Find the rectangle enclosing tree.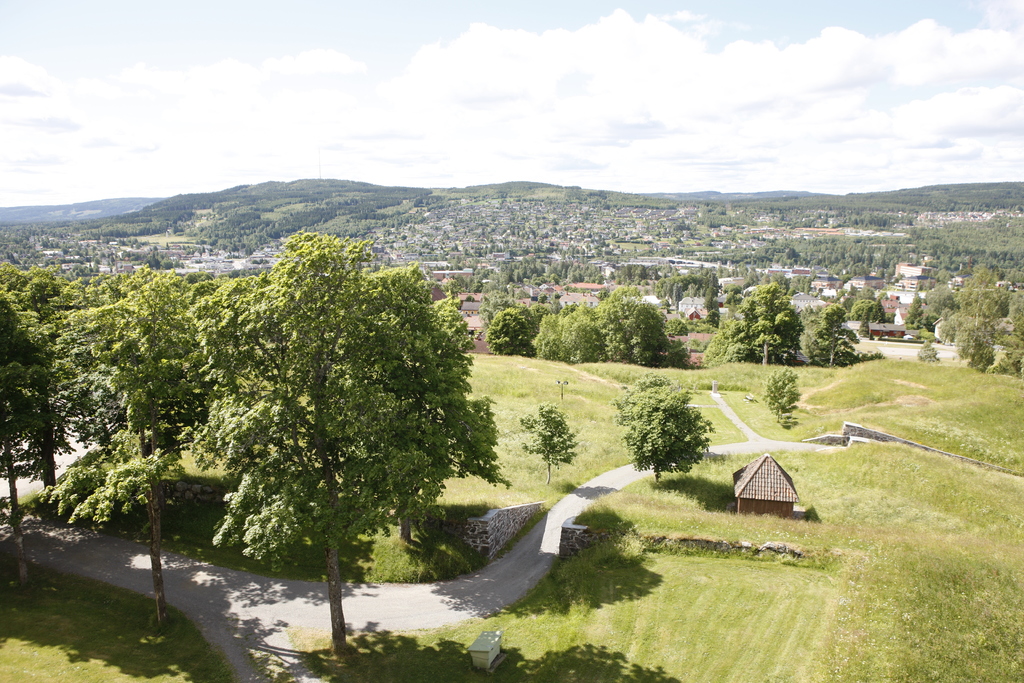
x1=535 y1=307 x2=563 y2=361.
